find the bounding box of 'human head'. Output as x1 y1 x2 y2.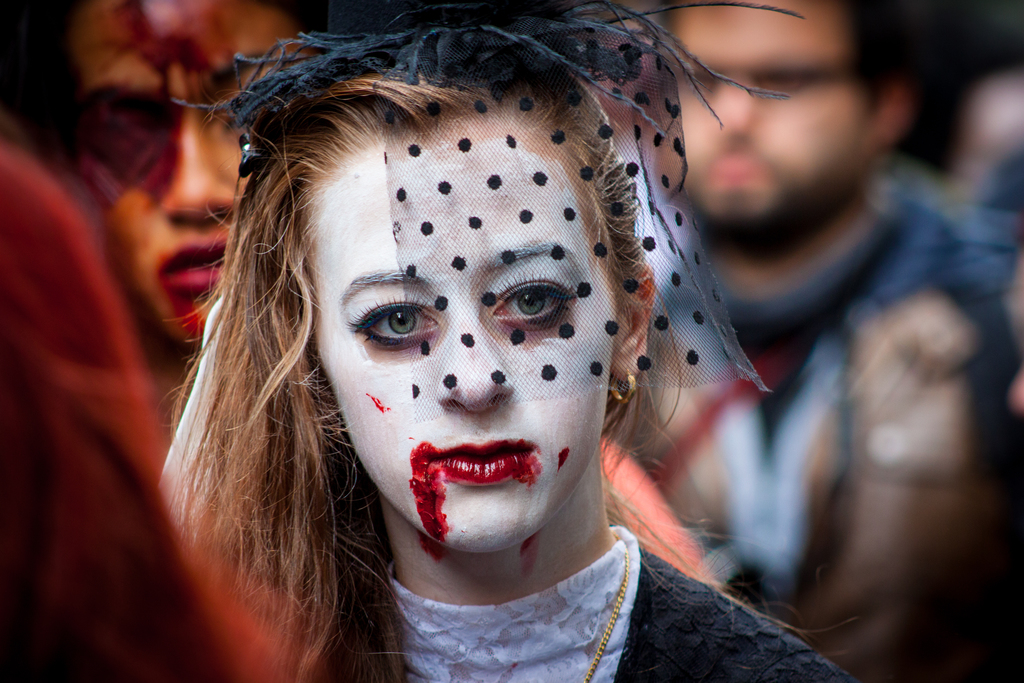
290 0 689 582.
